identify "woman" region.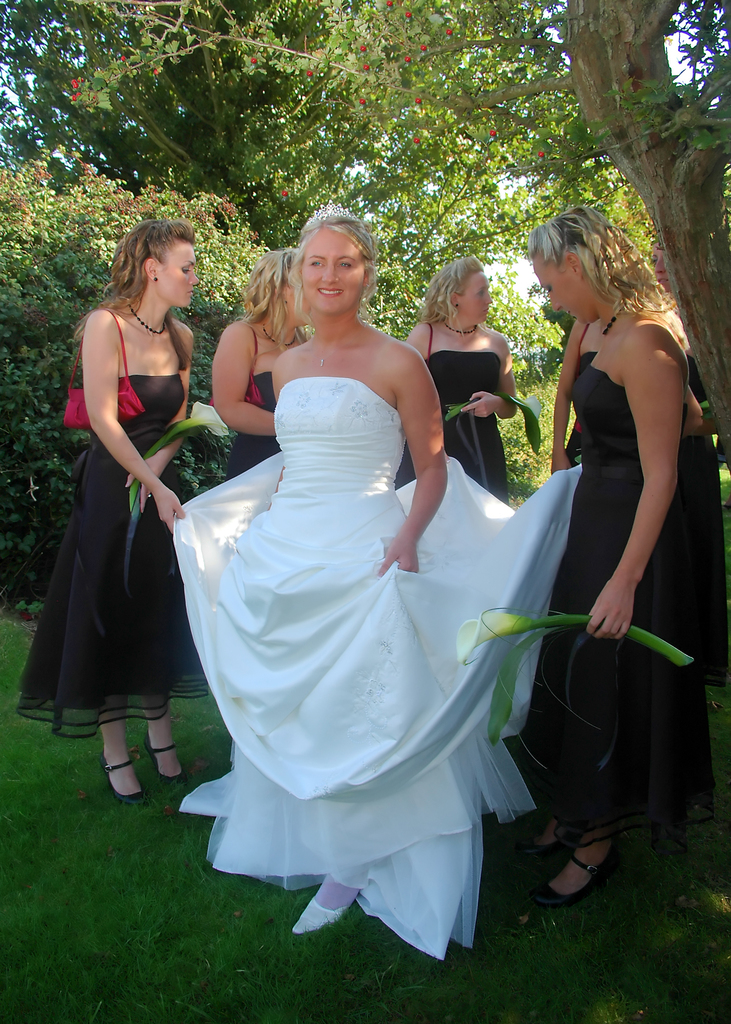
Region: (x1=552, y1=317, x2=603, y2=476).
